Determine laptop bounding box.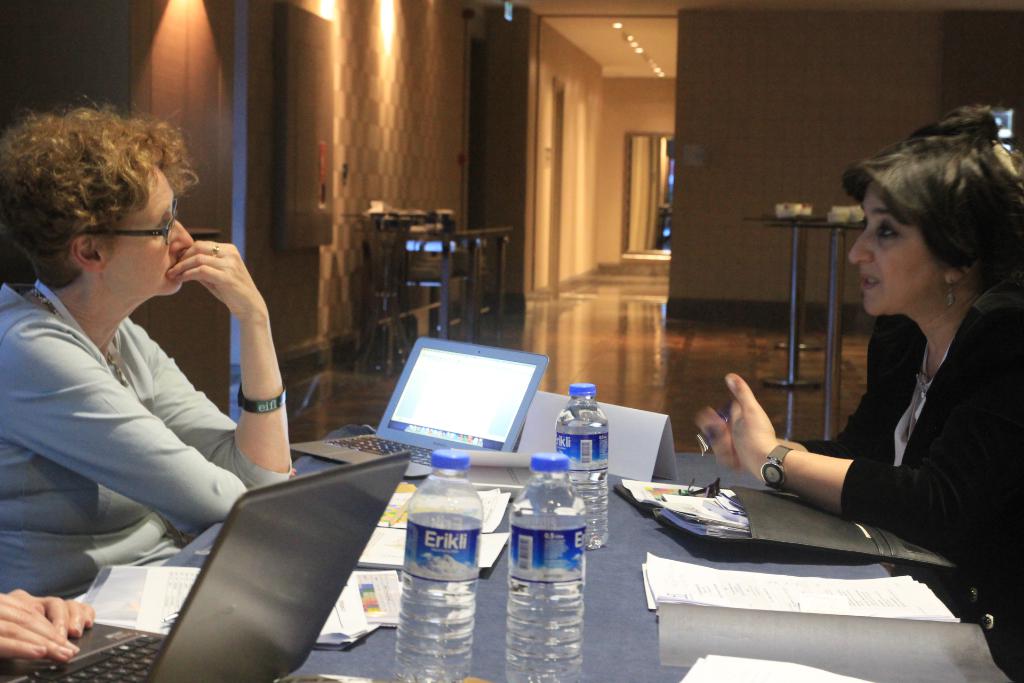
Determined: [left=0, top=448, right=410, bottom=682].
